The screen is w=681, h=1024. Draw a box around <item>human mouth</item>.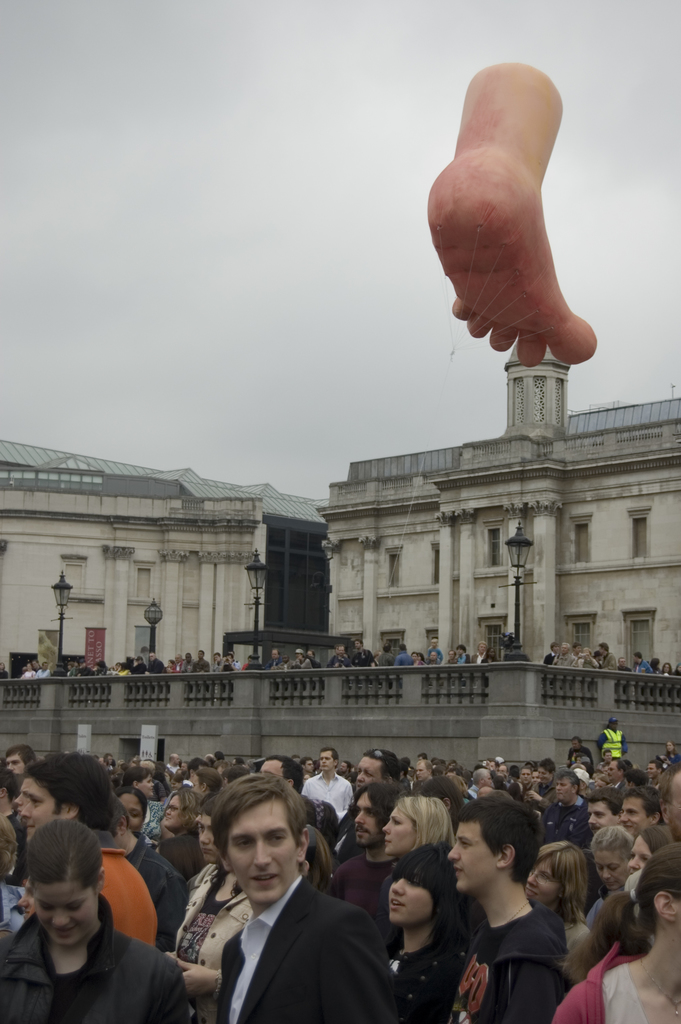
<box>52,924,76,938</box>.
